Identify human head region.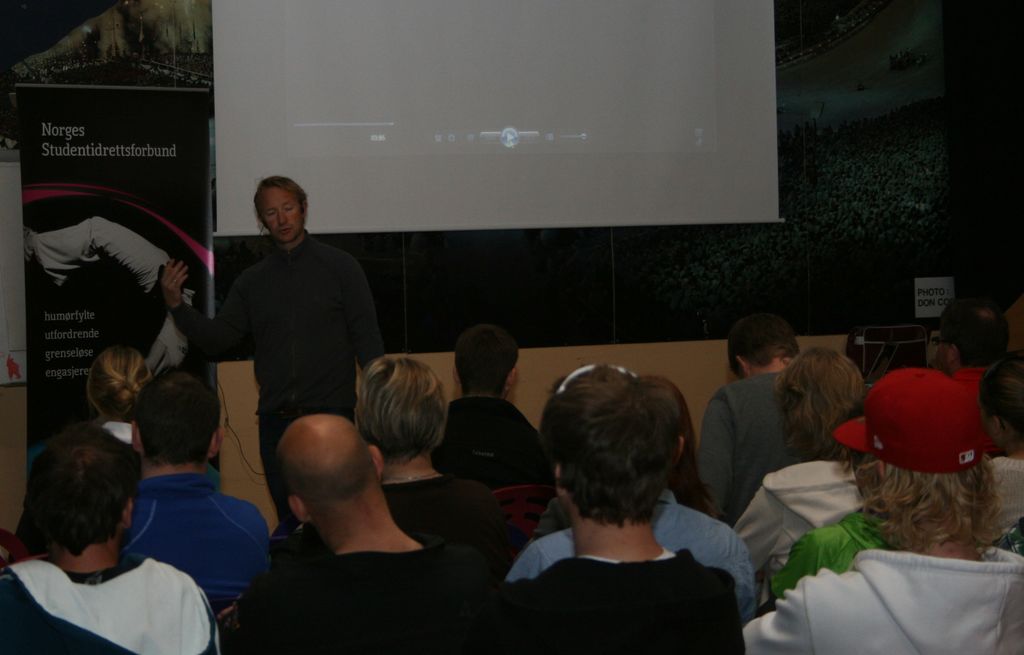
Region: (x1=932, y1=296, x2=1009, y2=378).
